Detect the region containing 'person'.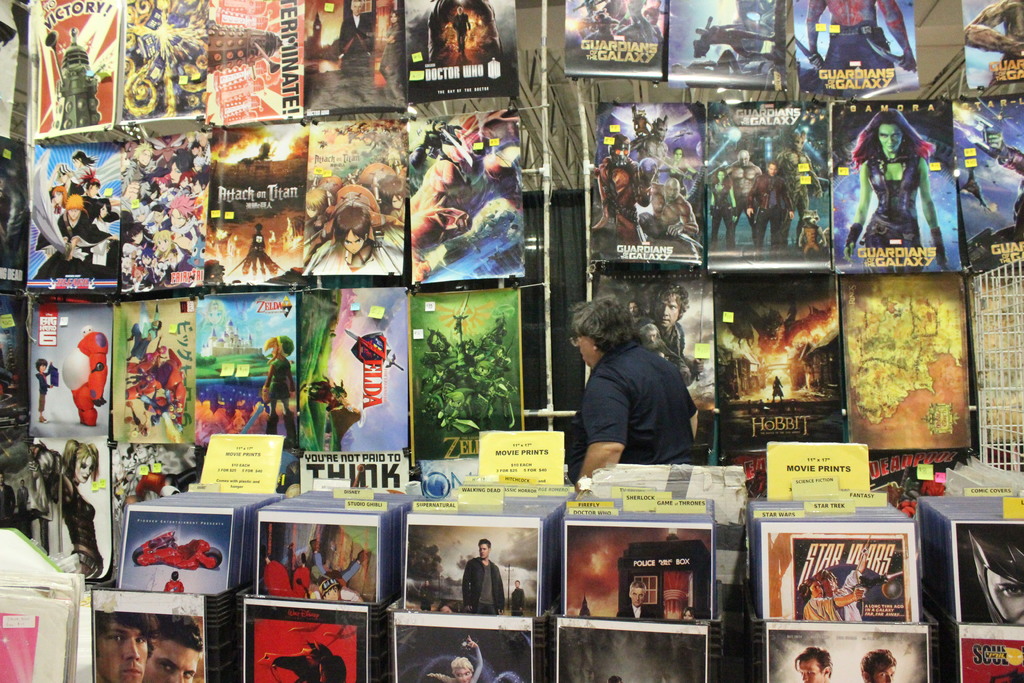
{"x1": 681, "y1": 607, "x2": 698, "y2": 625}.
